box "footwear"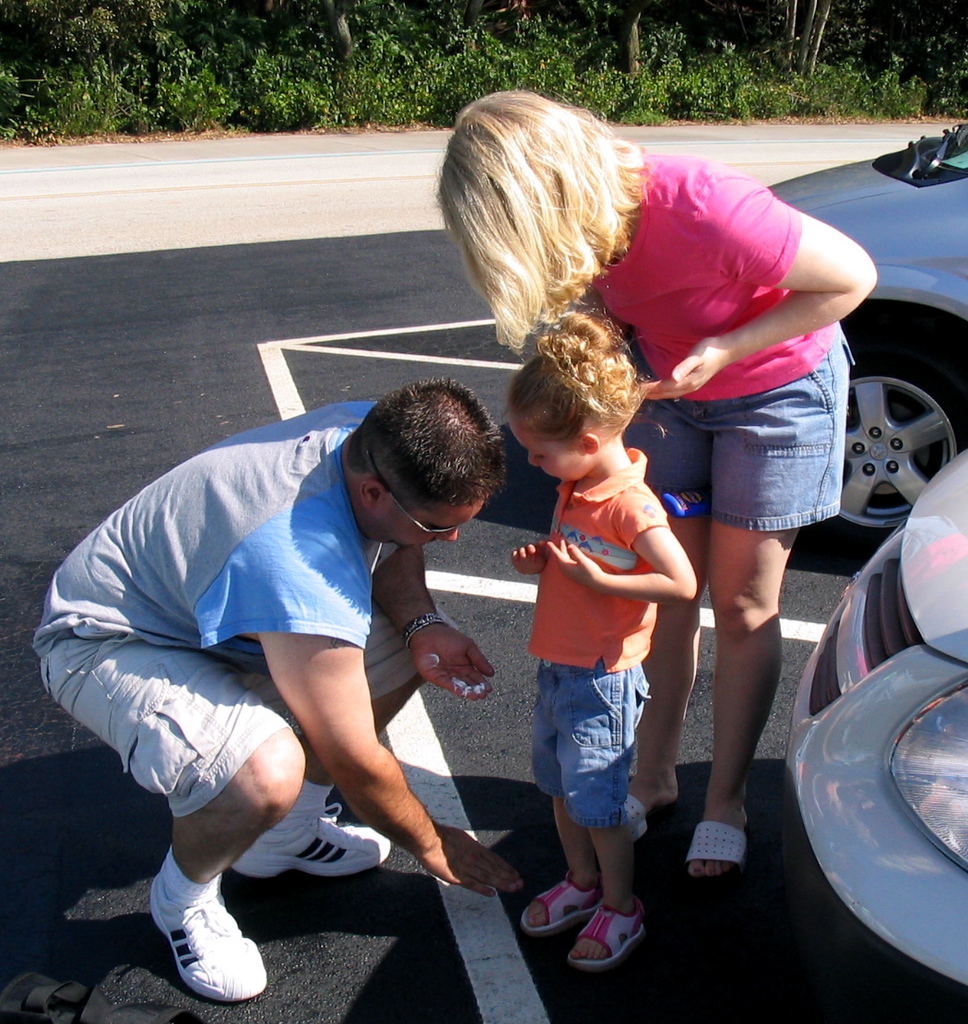
box(515, 877, 608, 934)
